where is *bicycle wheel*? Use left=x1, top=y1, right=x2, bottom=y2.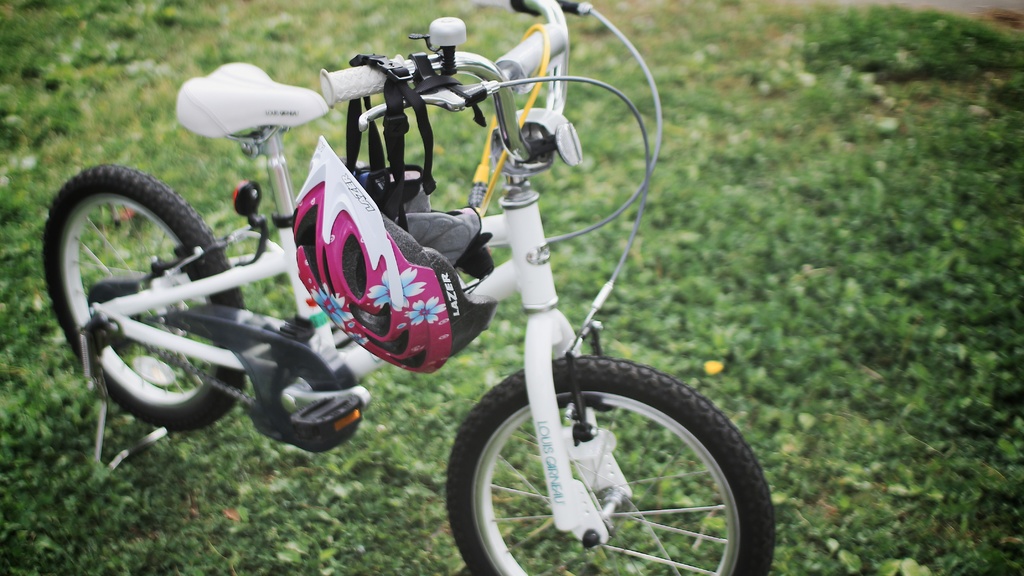
left=39, top=162, right=254, bottom=439.
